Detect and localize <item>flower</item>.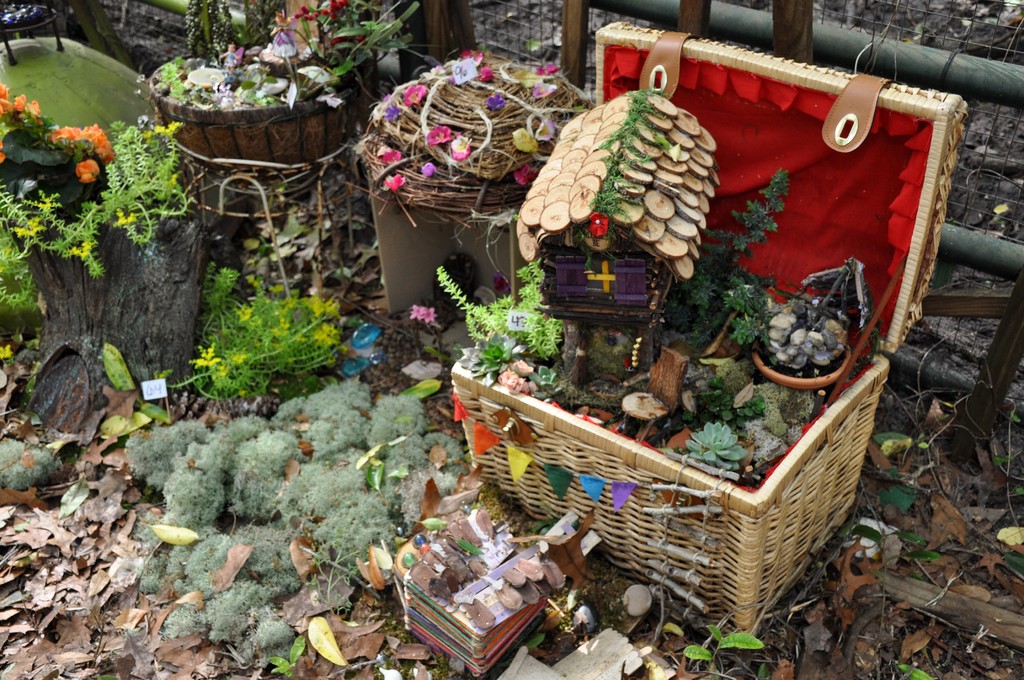
Localized at (421, 165, 436, 175).
